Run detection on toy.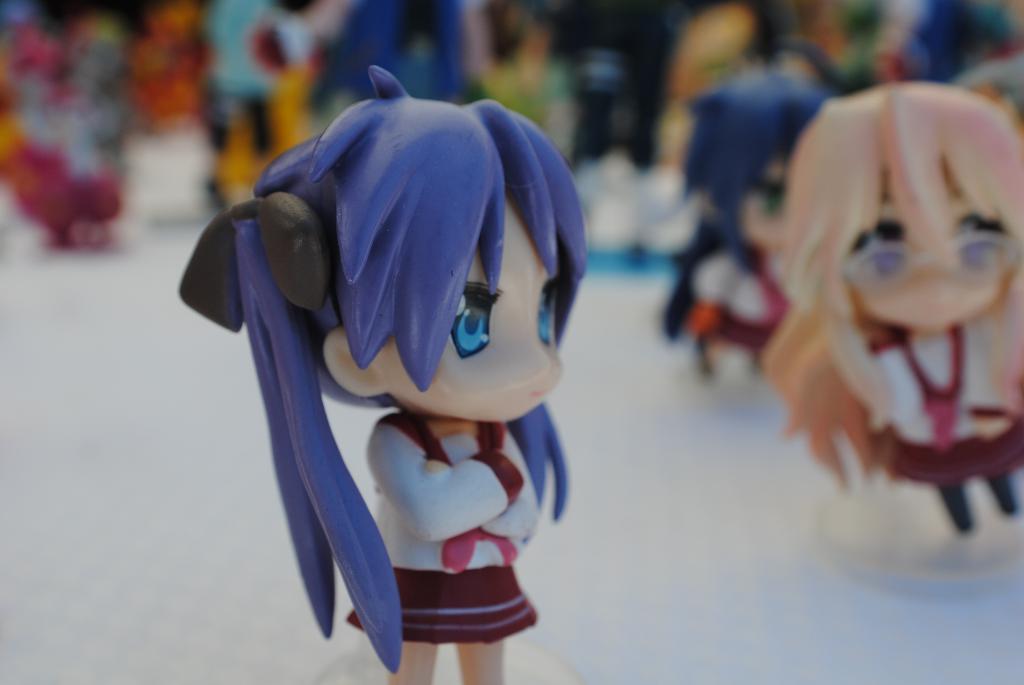
Result: 747 72 1023 588.
